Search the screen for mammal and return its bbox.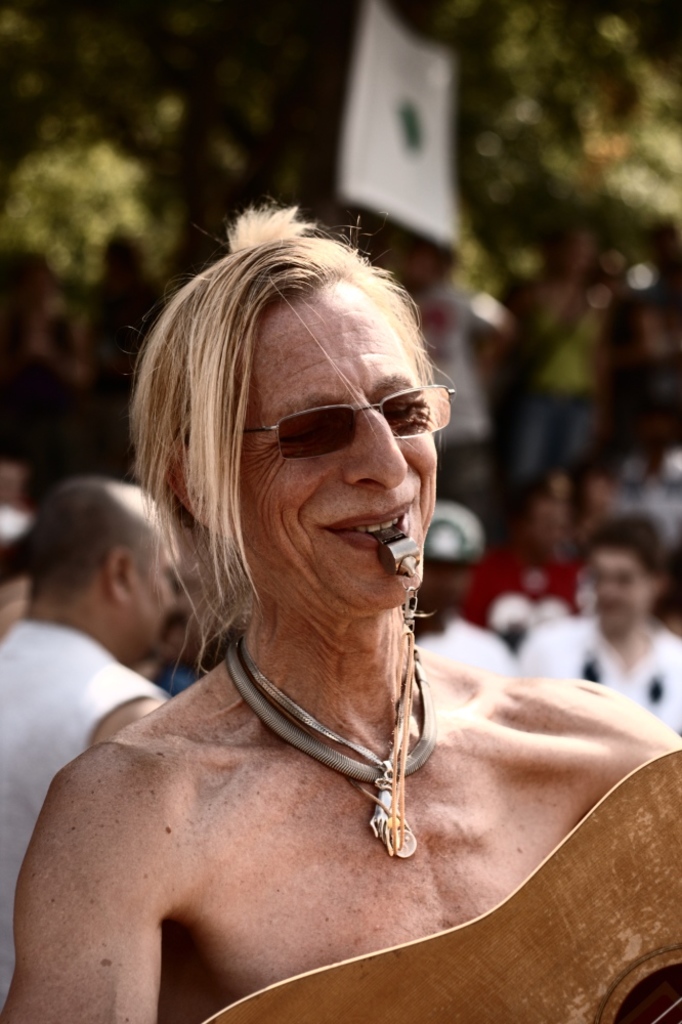
Found: crop(1, 213, 681, 1023).
